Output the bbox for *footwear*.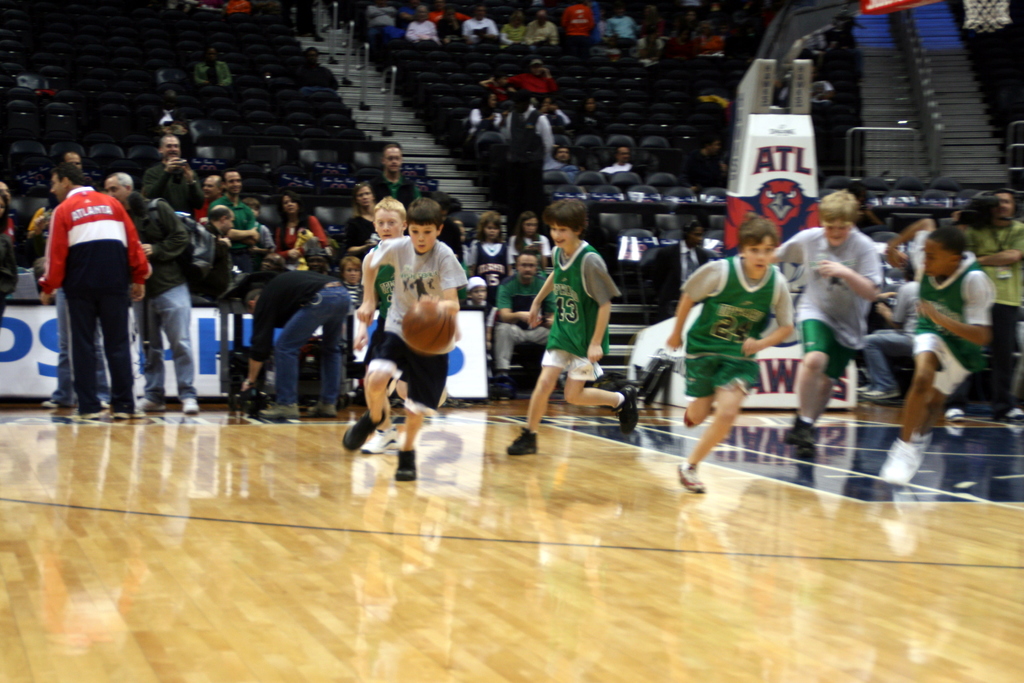
pyautogui.locateOnScreen(392, 449, 419, 482).
